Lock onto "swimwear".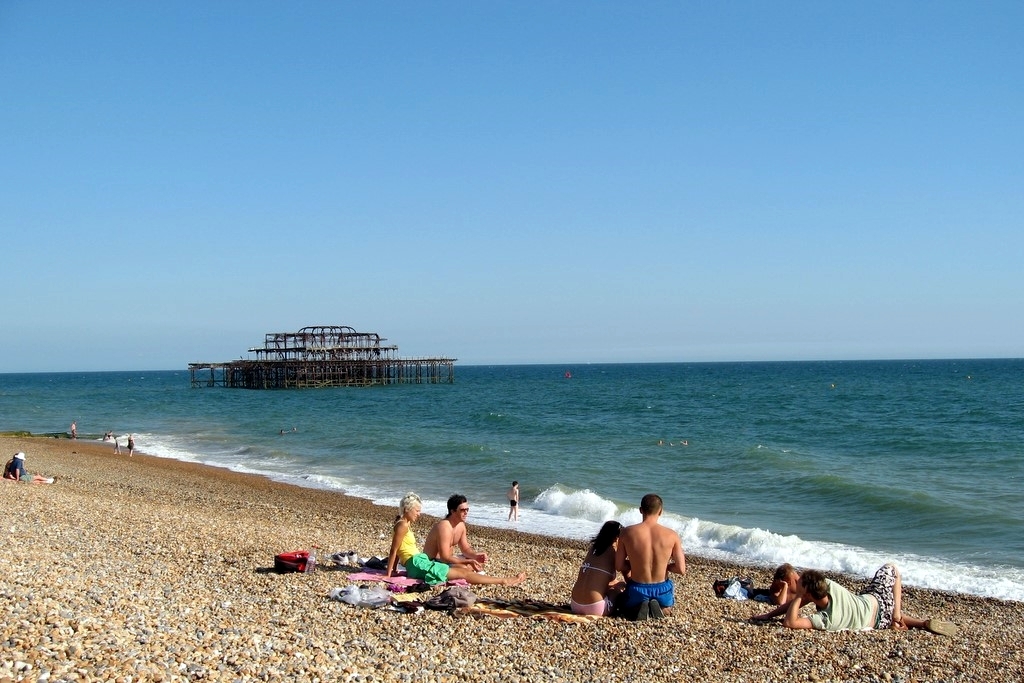
Locked: bbox(566, 590, 621, 619).
